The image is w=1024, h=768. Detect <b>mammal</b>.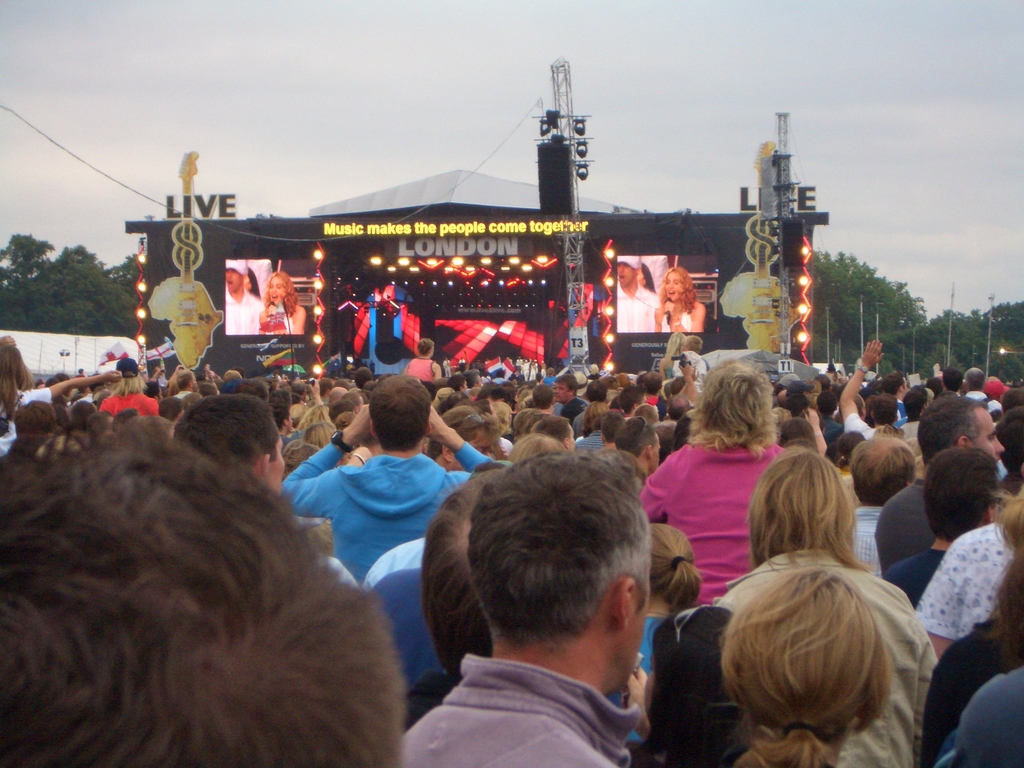
Detection: (left=260, top=268, right=307, bottom=332).
